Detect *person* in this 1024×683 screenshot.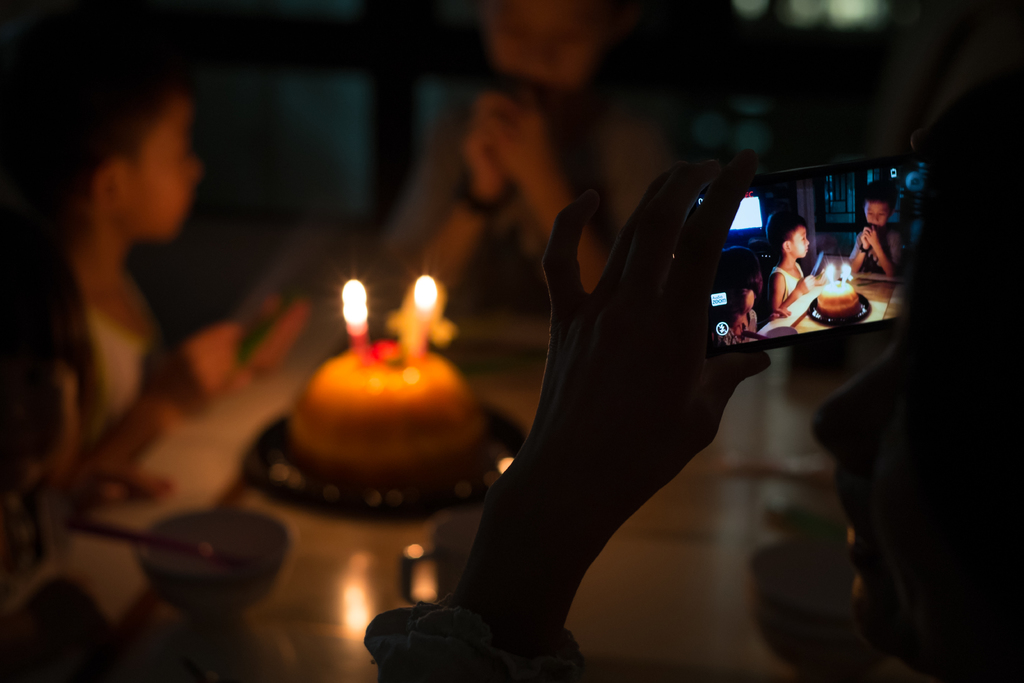
Detection: bbox=(0, 50, 308, 460).
